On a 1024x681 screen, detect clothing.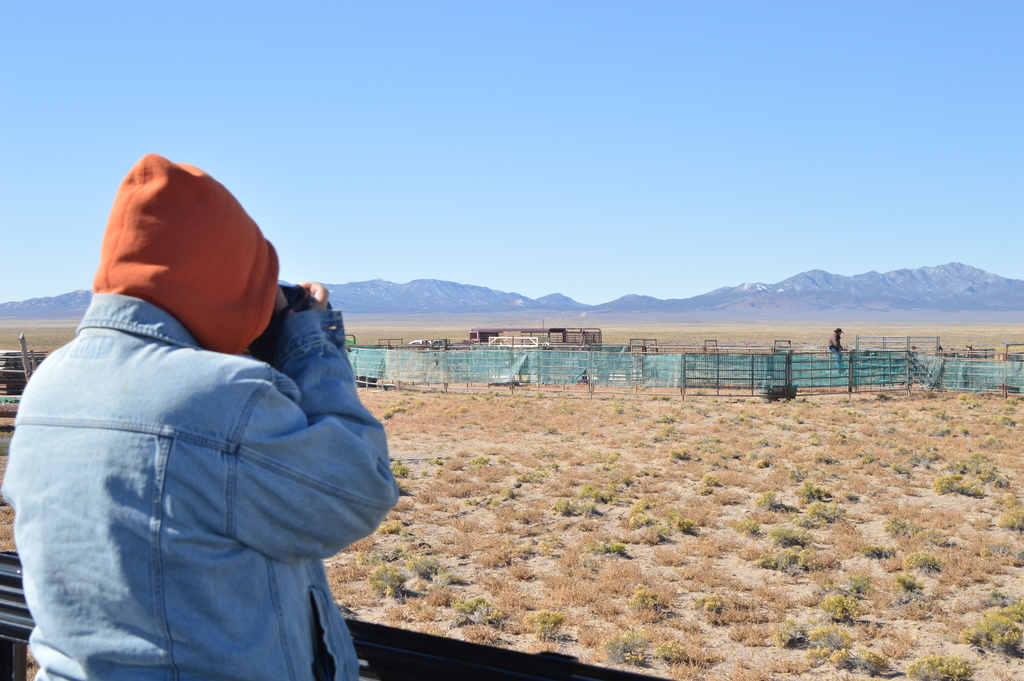
(x1=826, y1=332, x2=843, y2=368).
